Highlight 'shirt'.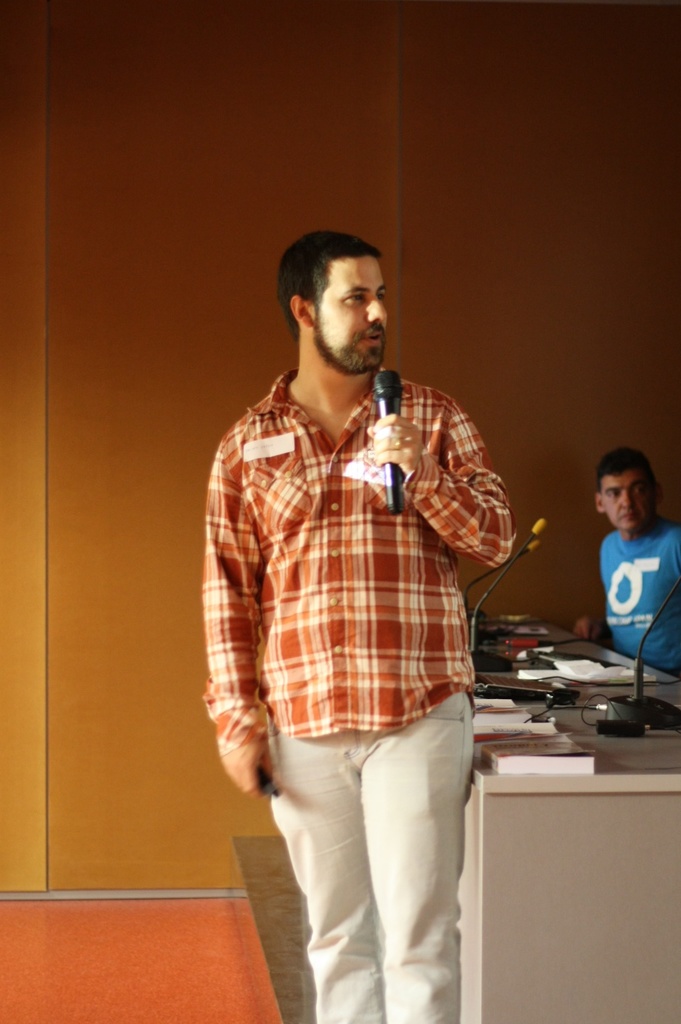
Highlighted region: l=201, t=368, r=515, b=757.
